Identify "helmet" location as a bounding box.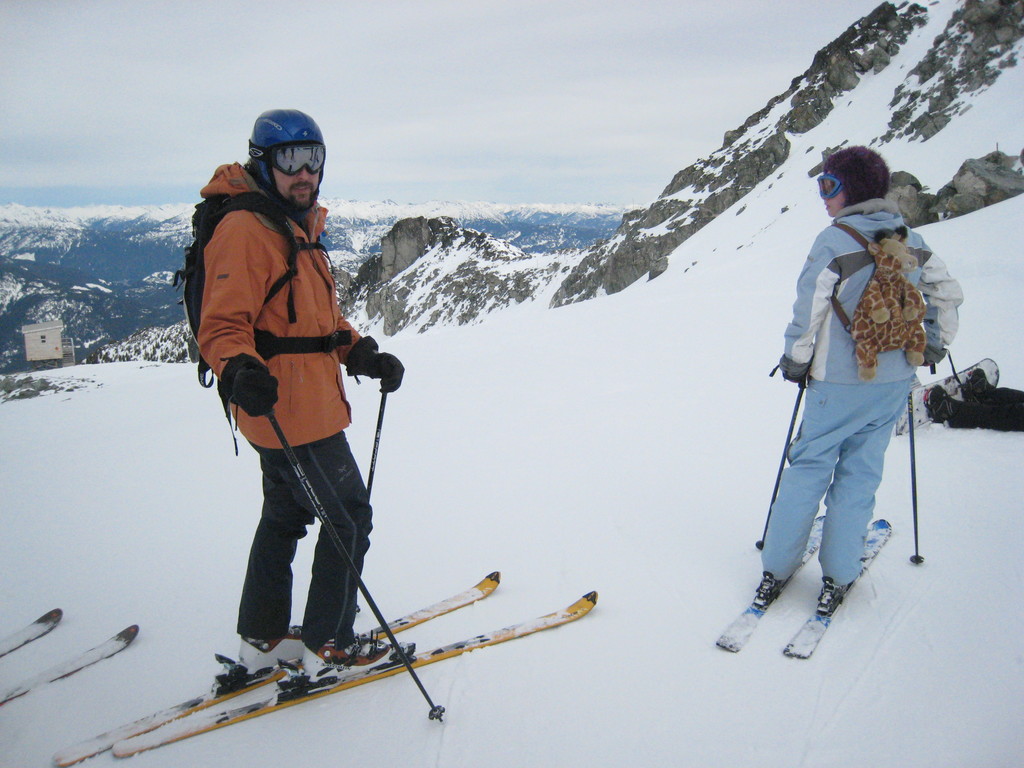
(left=241, top=104, right=326, bottom=221).
